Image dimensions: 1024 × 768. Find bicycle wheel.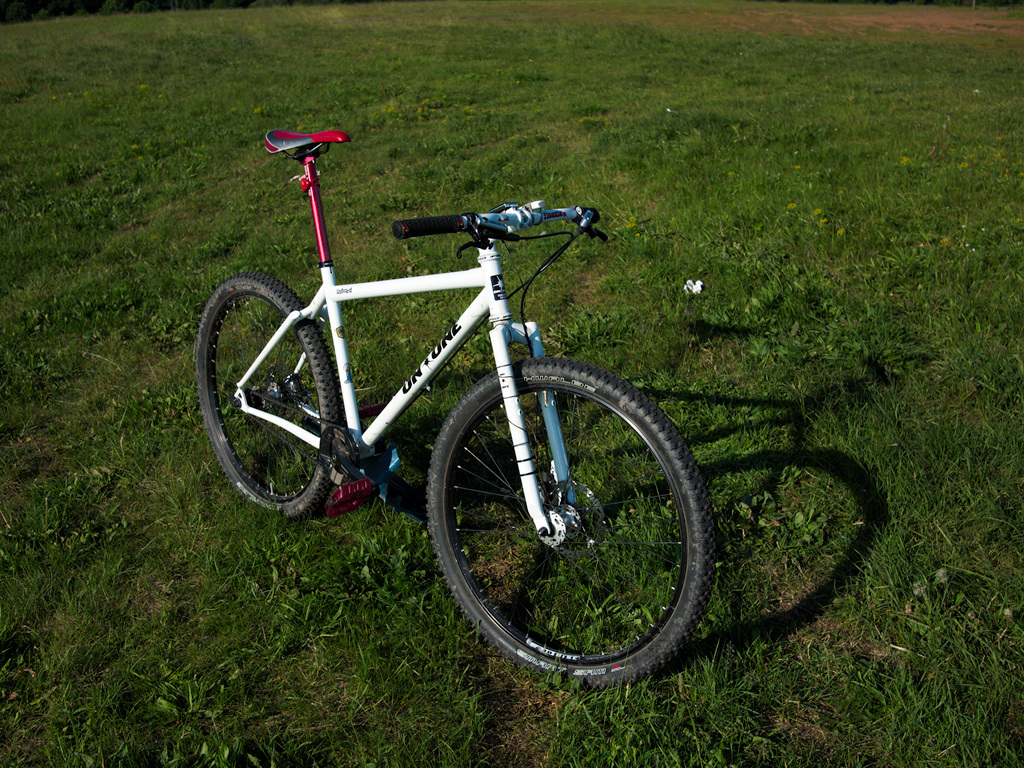
box(429, 356, 717, 696).
